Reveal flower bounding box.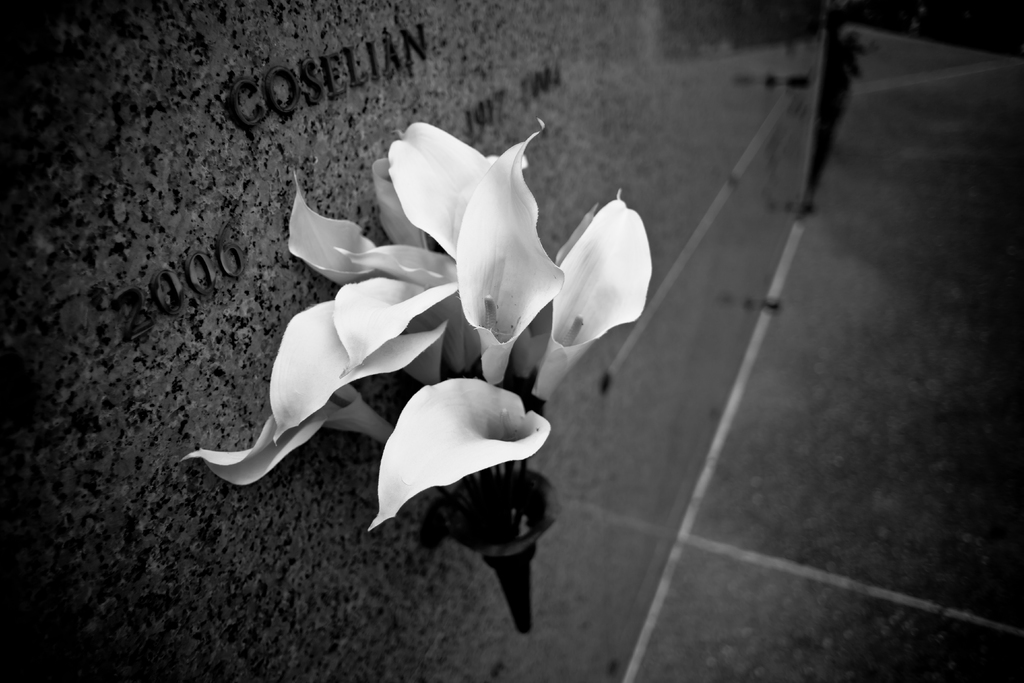
Revealed: region(285, 170, 456, 285).
